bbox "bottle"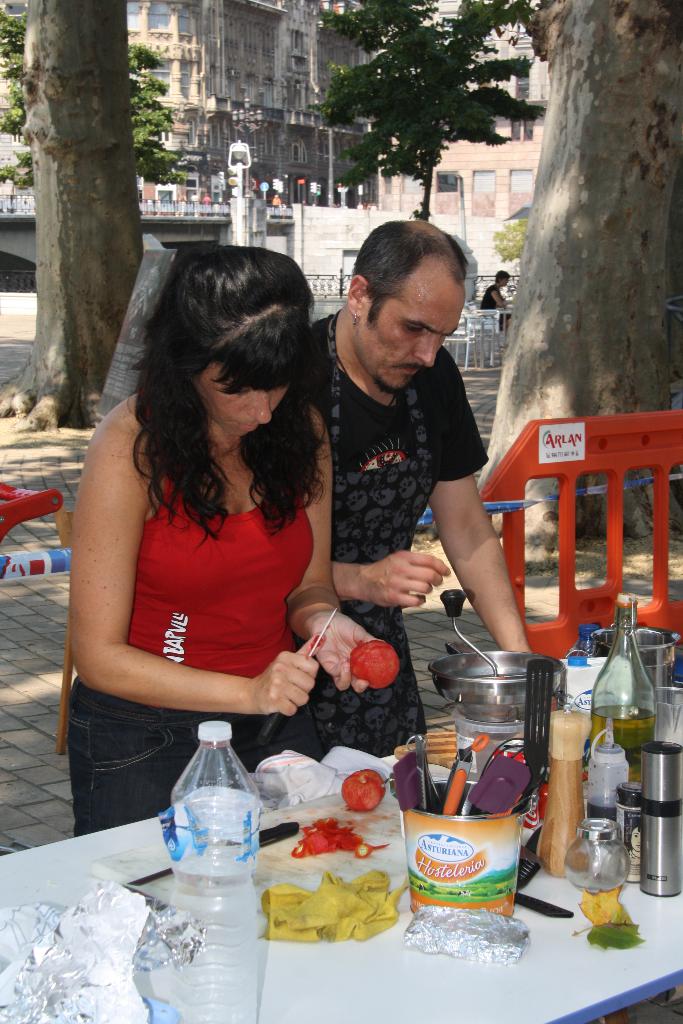
l=594, t=605, r=662, b=766
